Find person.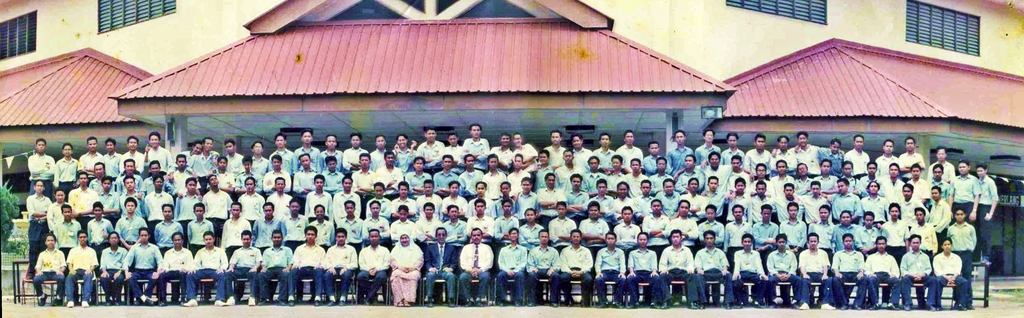
<region>58, 205, 84, 249</region>.
